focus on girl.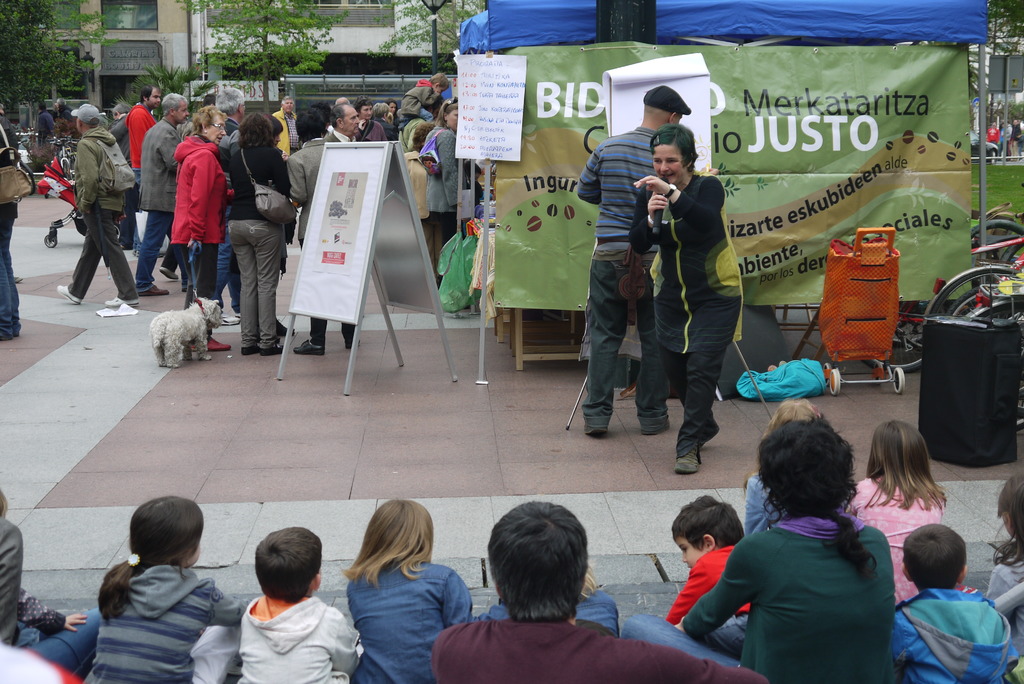
Focused at <region>986, 471, 1023, 683</region>.
